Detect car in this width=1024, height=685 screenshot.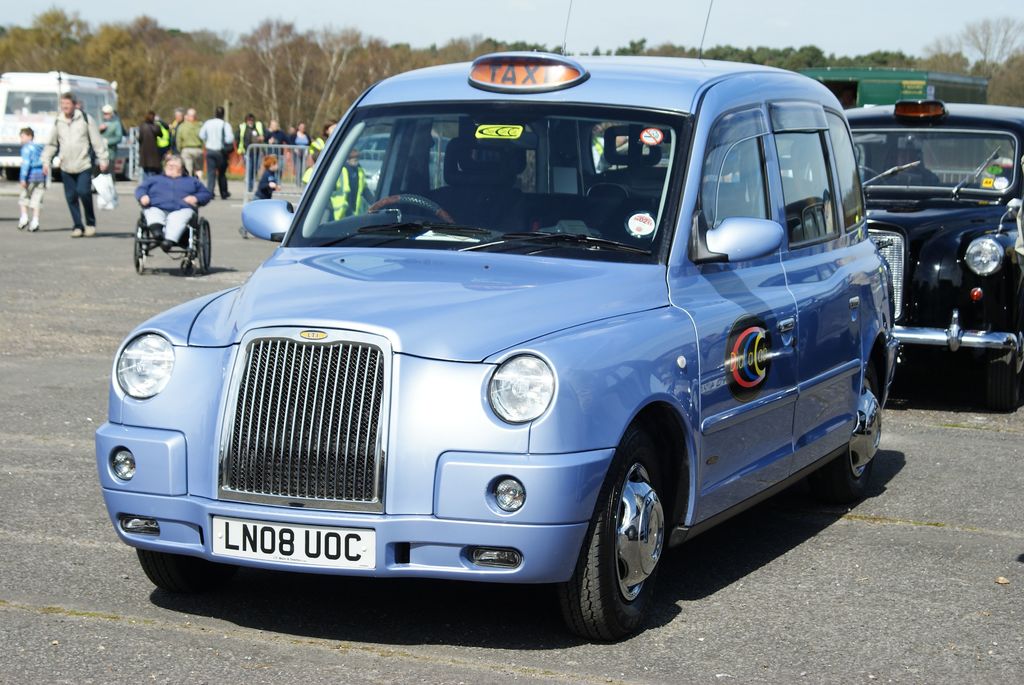
Detection: <box>785,63,989,117</box>.
